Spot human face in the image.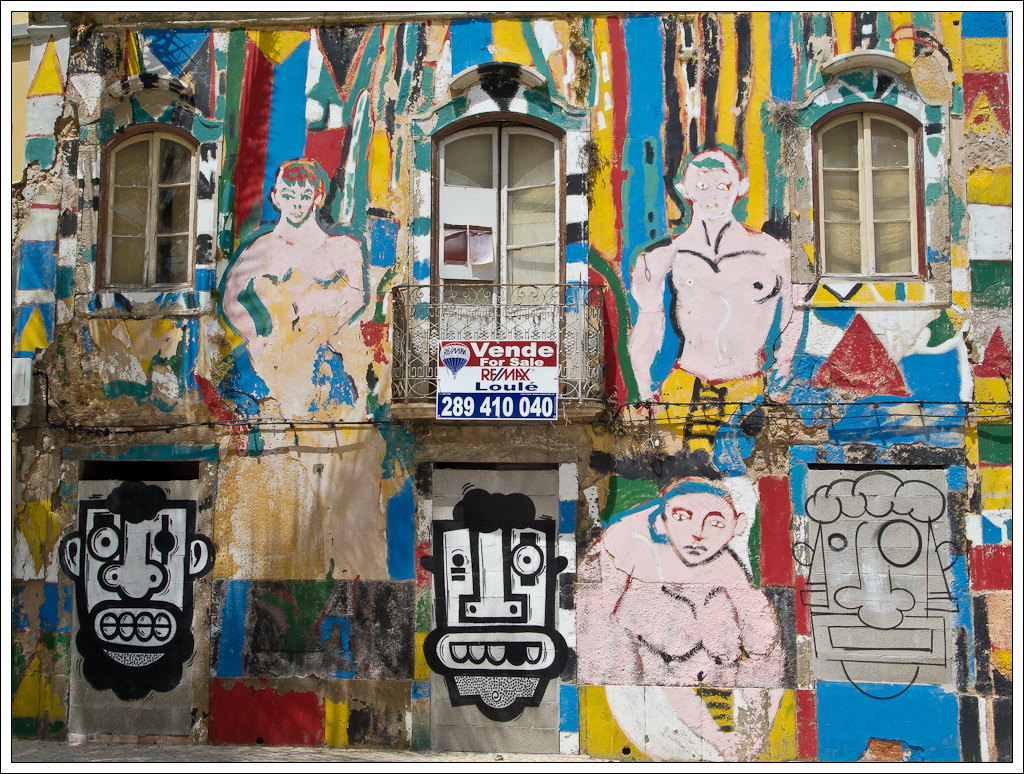
human face found at [x1=85, y1=507, x2=182, y2=669].
